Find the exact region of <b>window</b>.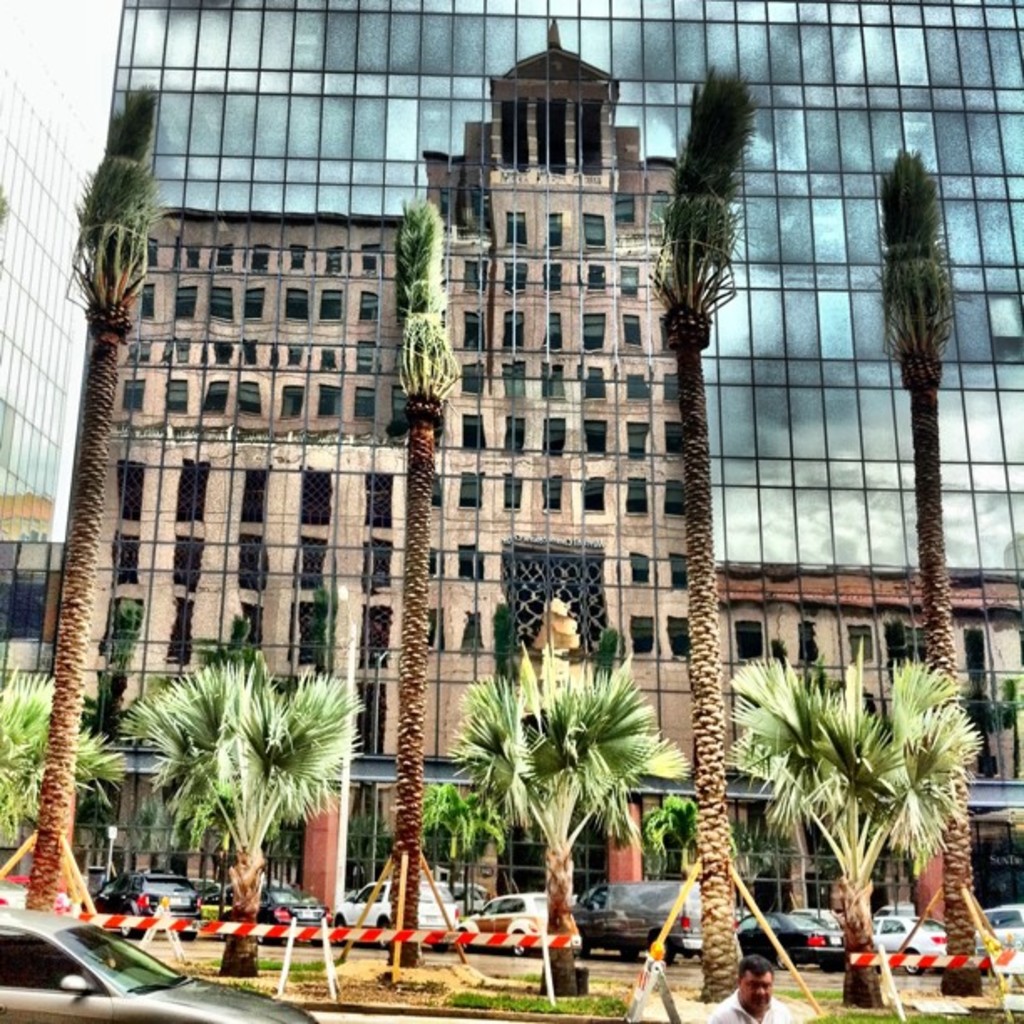
Exact region: locate(288, 345, 310, 365).
